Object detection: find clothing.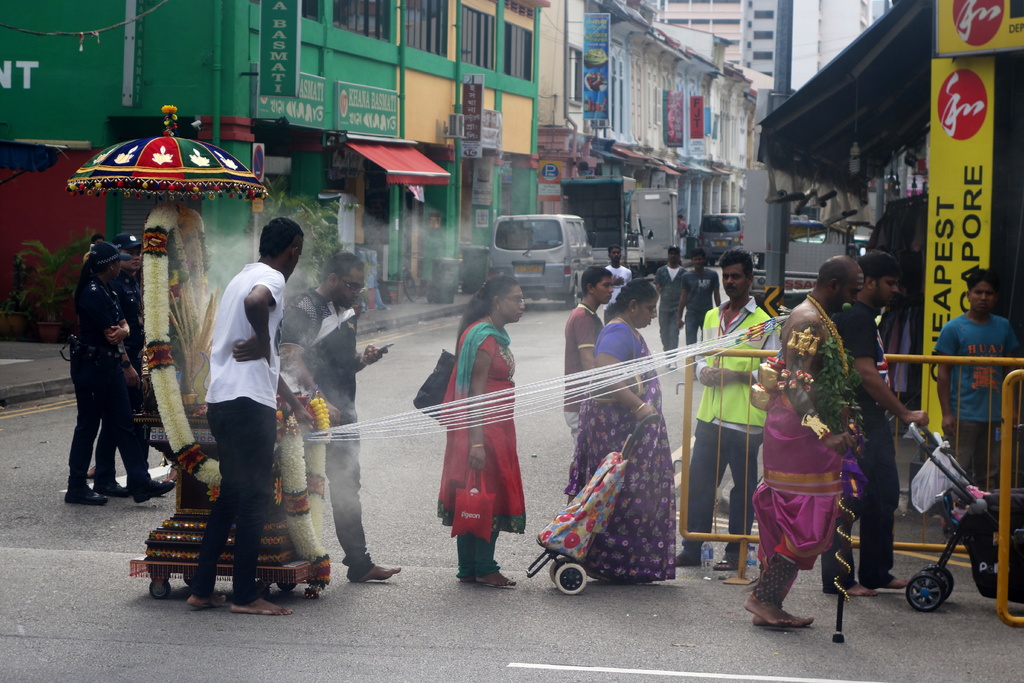
[115,267,155,488].
